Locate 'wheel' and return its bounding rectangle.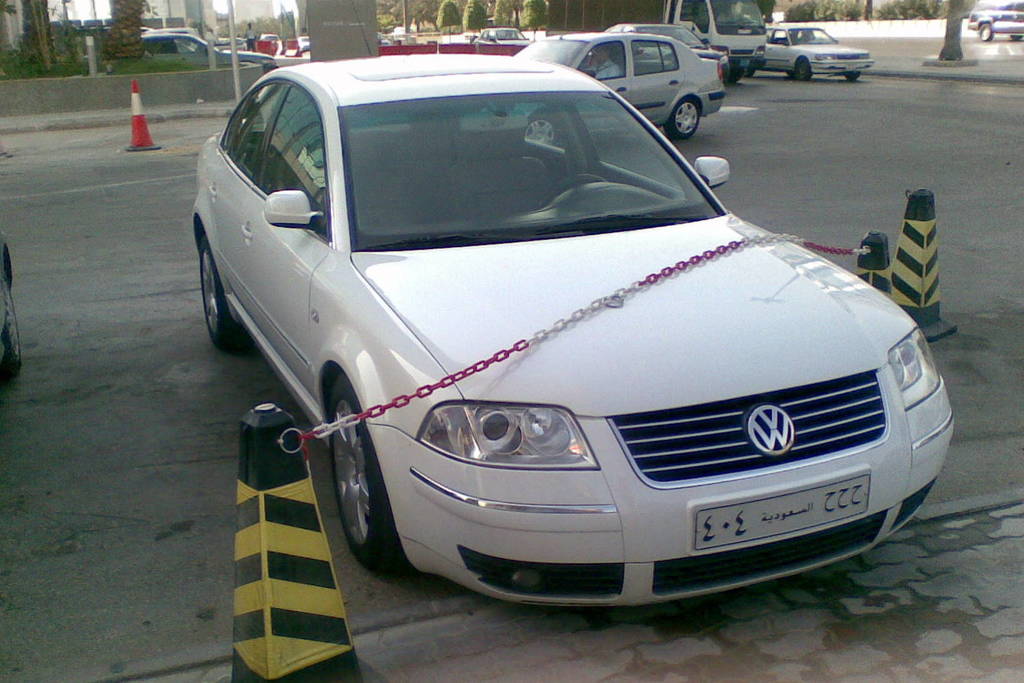
(4,265,21,376).
